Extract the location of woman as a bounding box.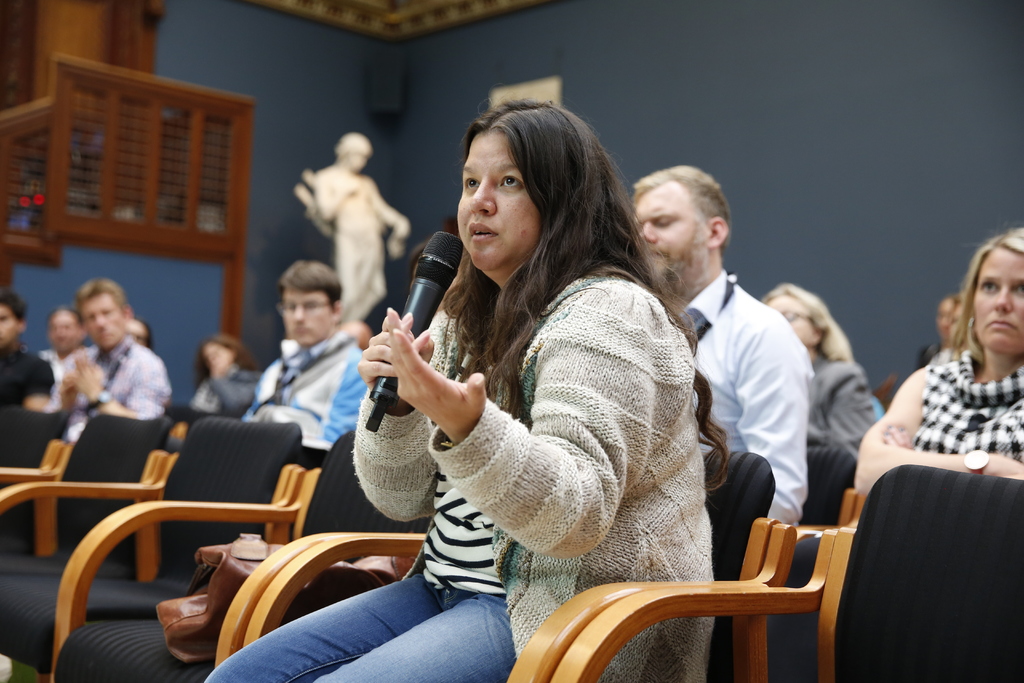
[205,82,723,682].
